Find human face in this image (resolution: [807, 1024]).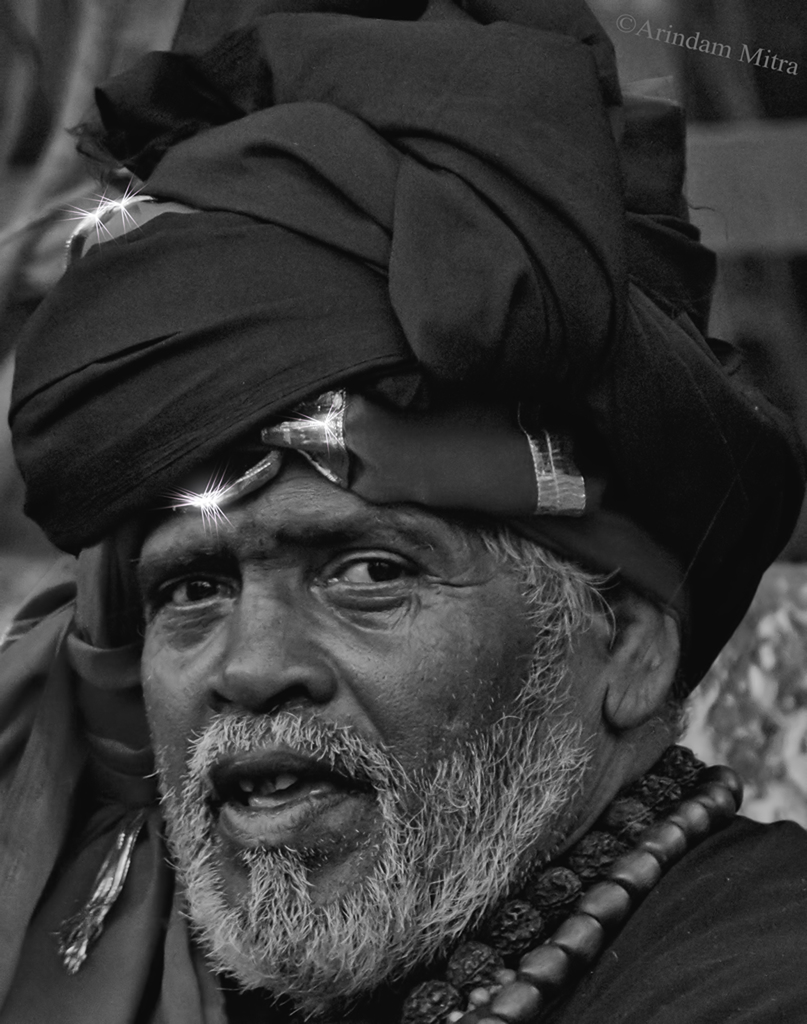
box=[130, 407, 579, 956].
